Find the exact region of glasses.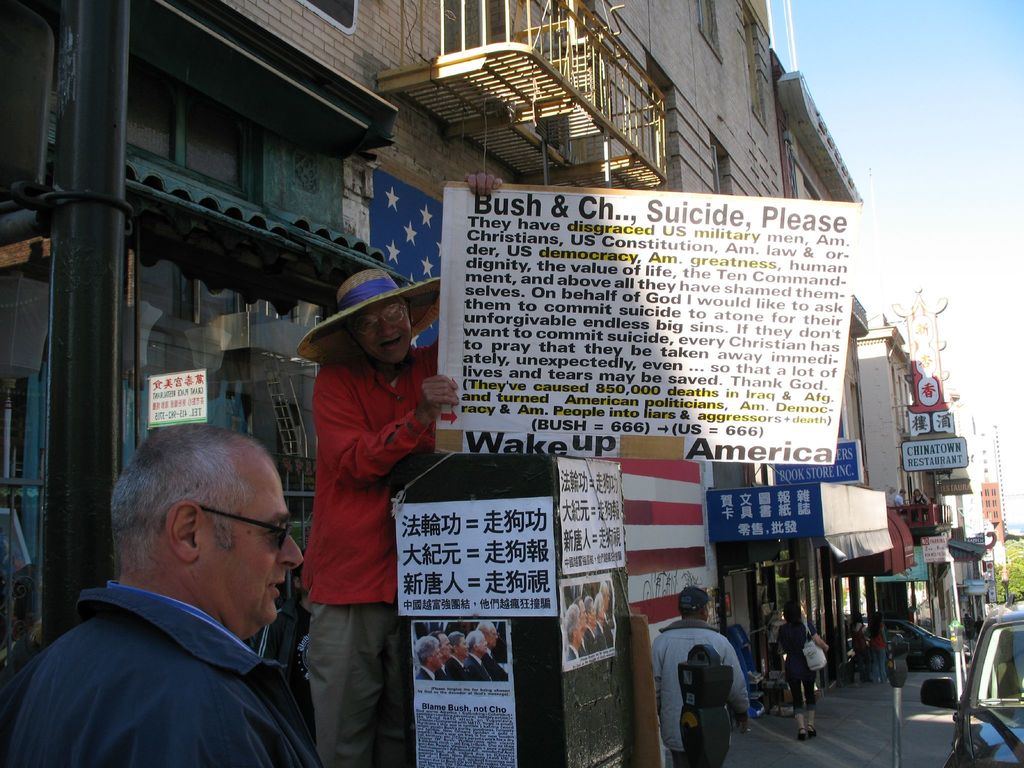
Exact region: <bbox>341, 301, 410, 330</bbox>.
